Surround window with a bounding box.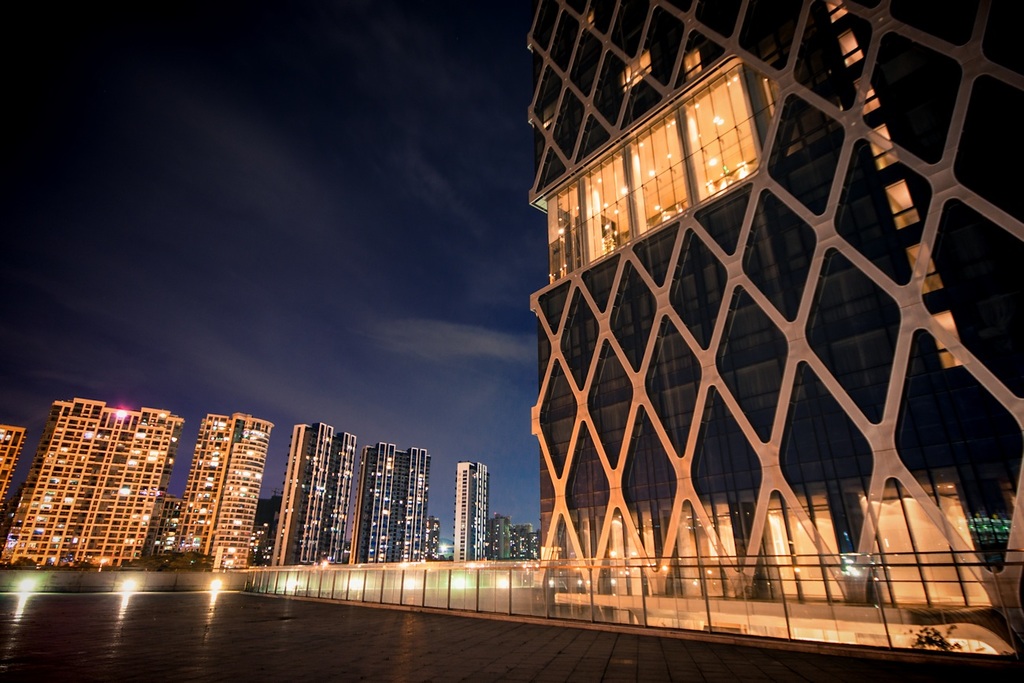
{"left": 868, "top": 124, "right": 900, "bottom": 174}.
